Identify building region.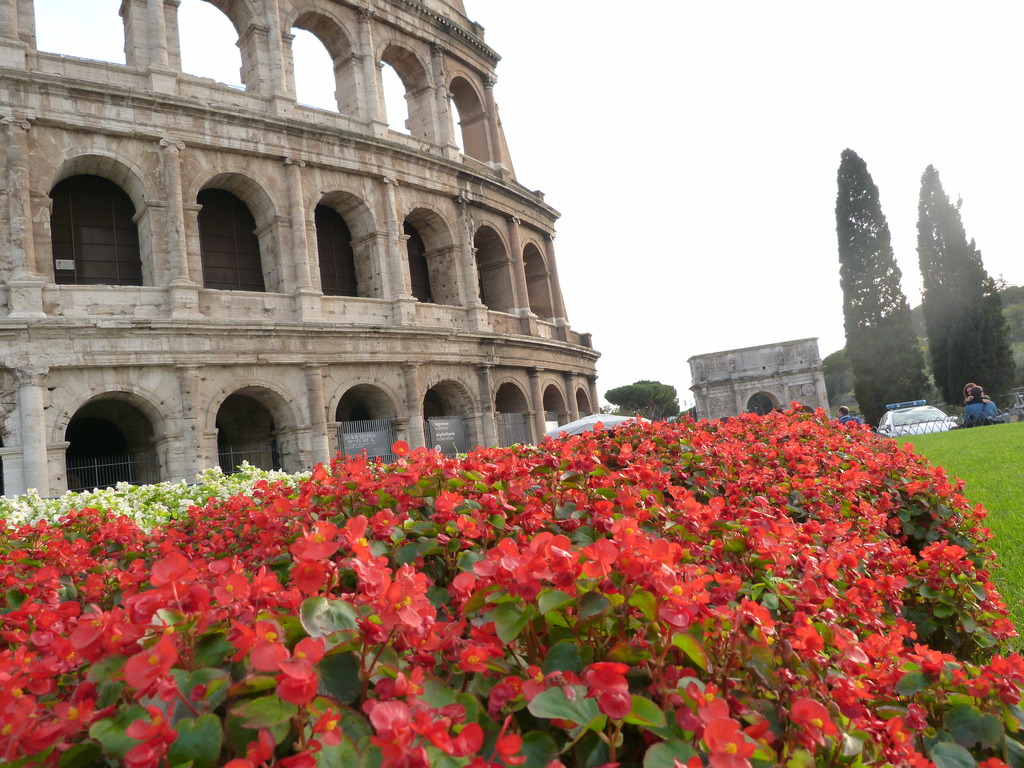
Region: left=685, top=332, right=831, bottom=419.
